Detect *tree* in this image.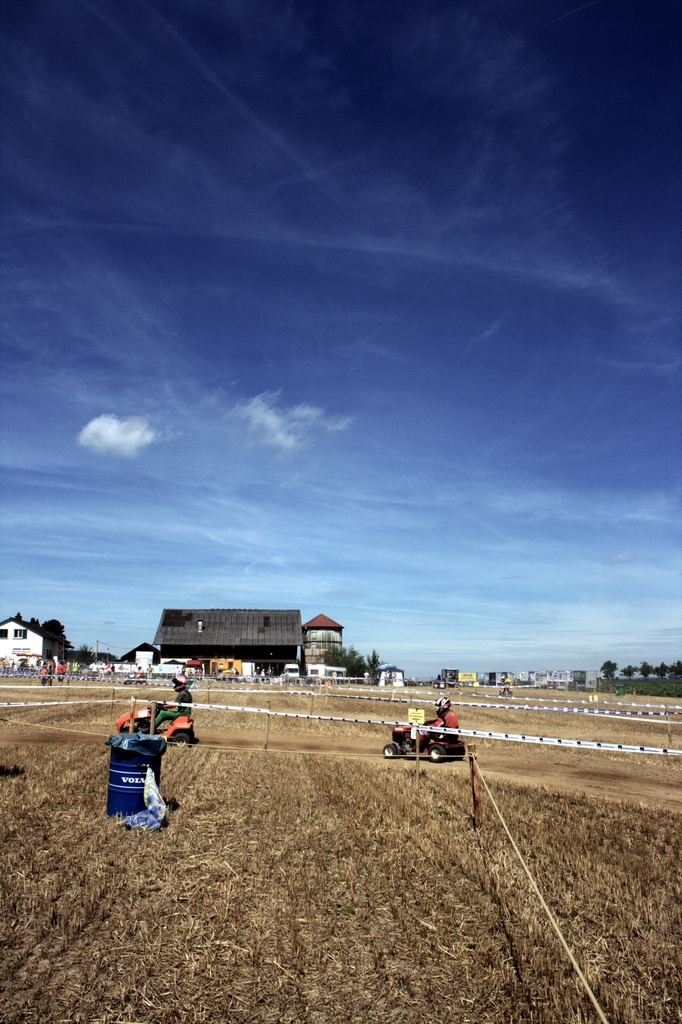
Detection: 365,646,379,678.
